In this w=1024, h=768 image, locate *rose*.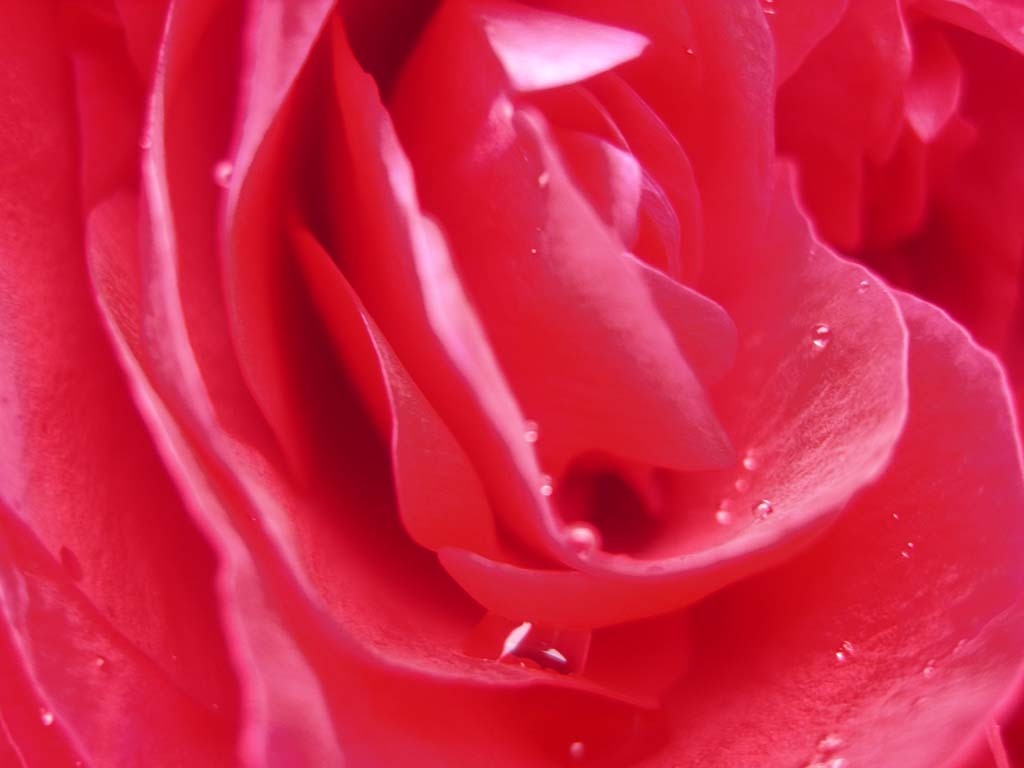
Bounding box: x1=0 y1=0 x2=1023 y2=767.
